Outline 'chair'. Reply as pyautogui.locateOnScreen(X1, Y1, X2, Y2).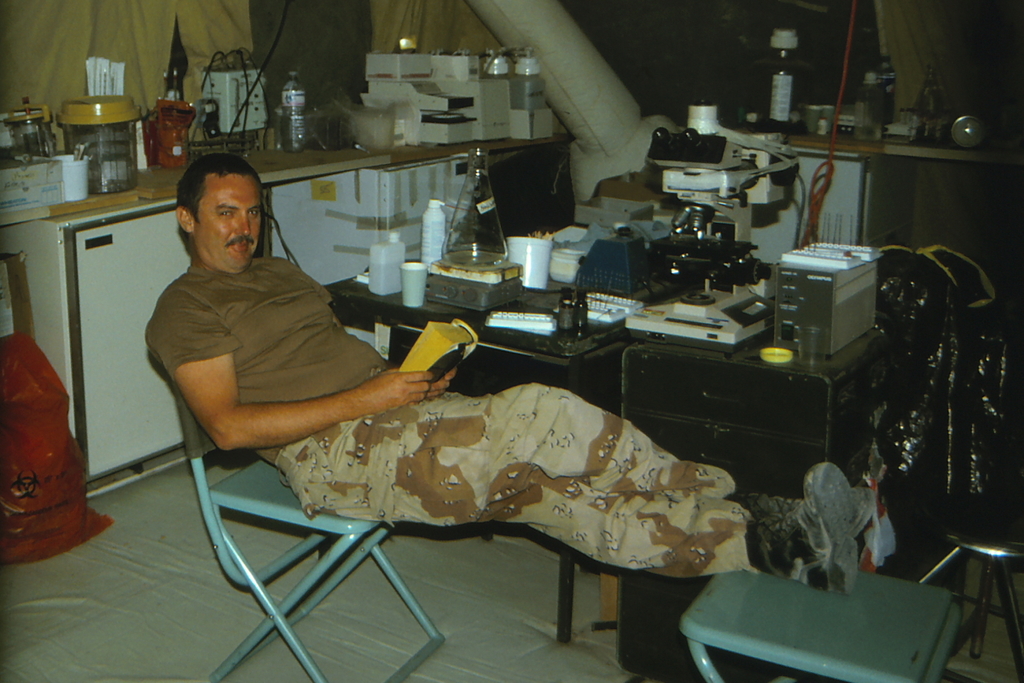
pyautogui.locateOnScreen(170, 313, 469, 649).
